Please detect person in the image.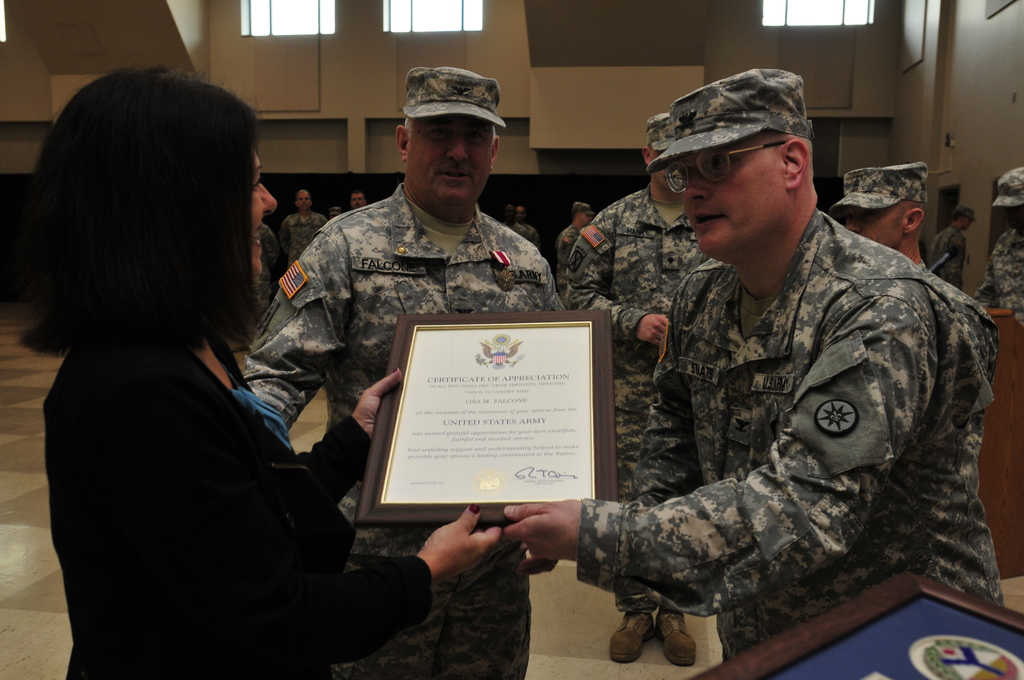
x1=252 y1=224 x2=286 y2=321.
